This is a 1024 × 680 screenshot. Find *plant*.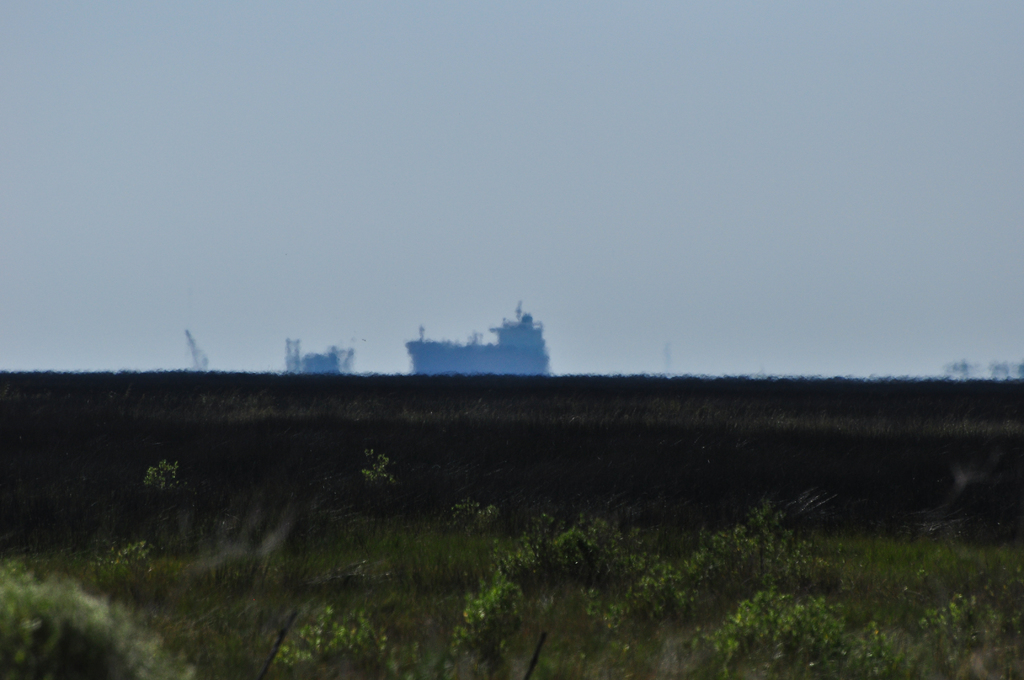
Bounding box: l=456, t=567, r=526, b=679.
